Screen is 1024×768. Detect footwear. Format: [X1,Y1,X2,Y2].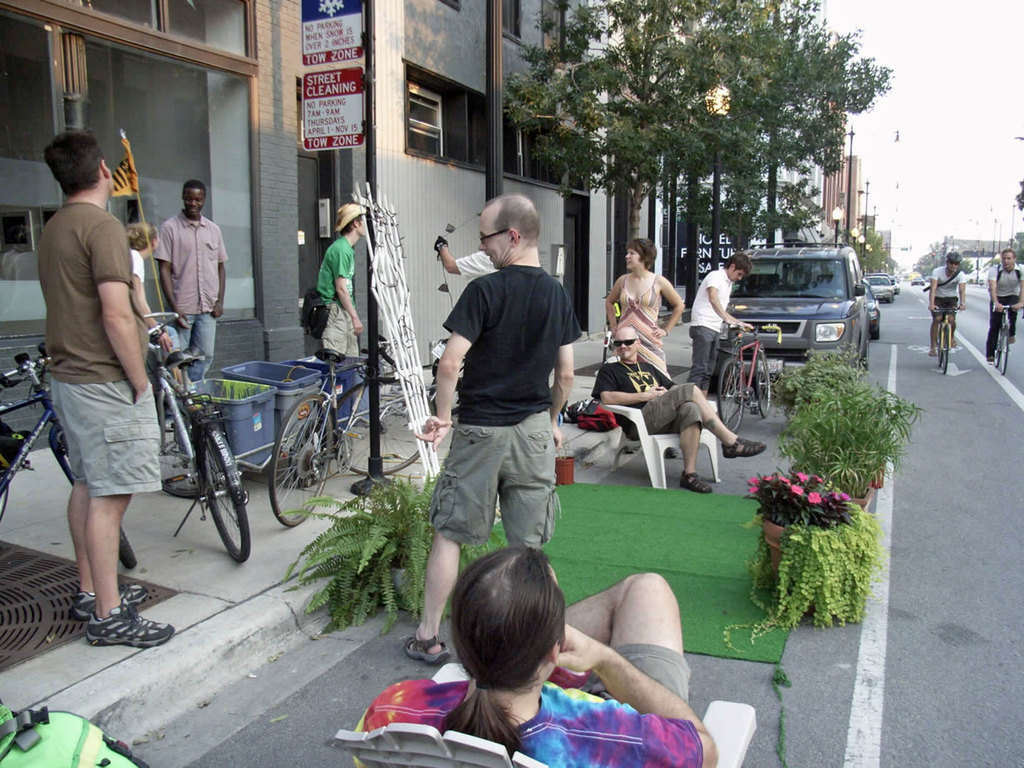
[76,584,151,623].
